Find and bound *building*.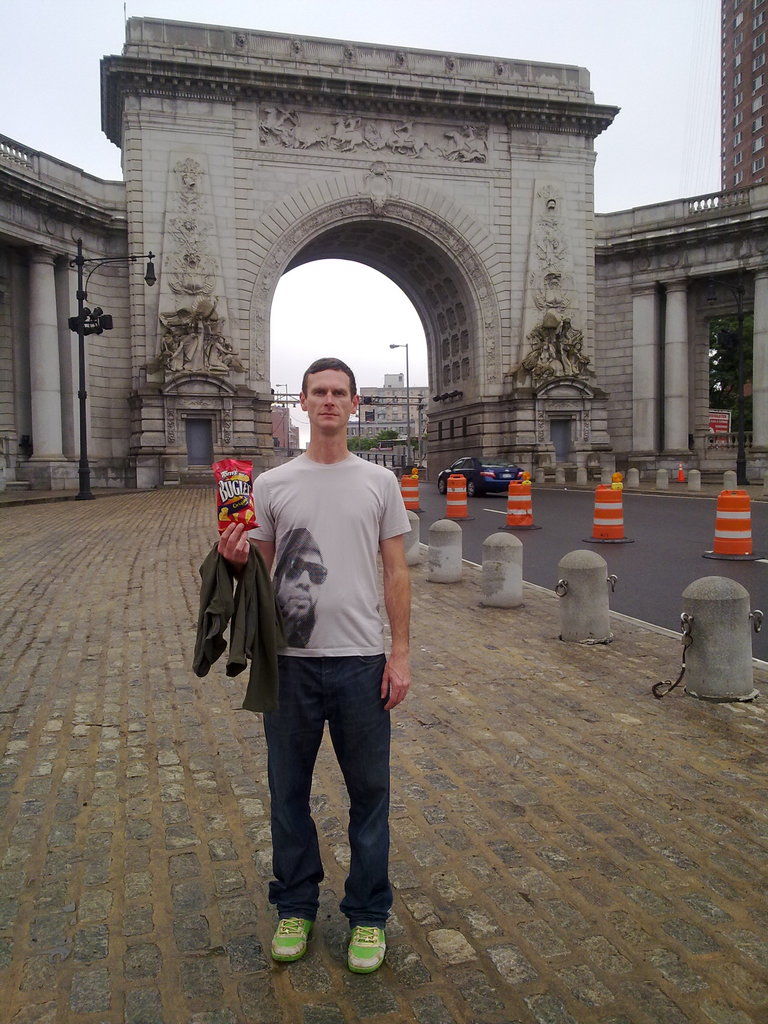
Bound: crop(360, 372, 433, 461).
